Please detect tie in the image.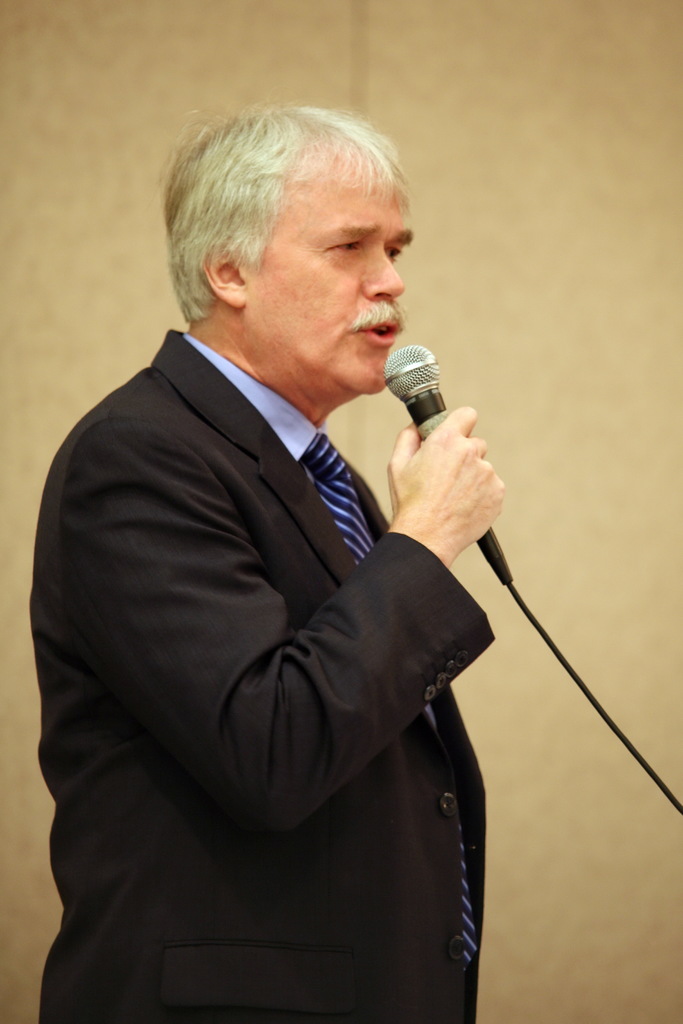
303/426/485/975.
